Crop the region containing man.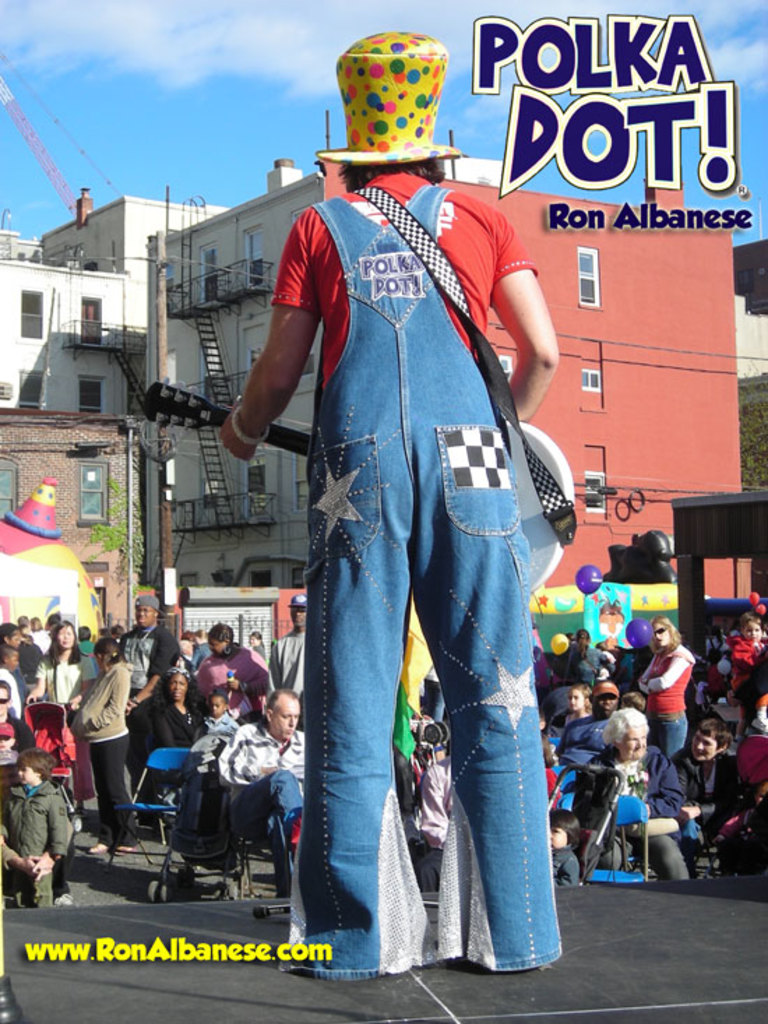
Crop region: [268,598,303,682].
